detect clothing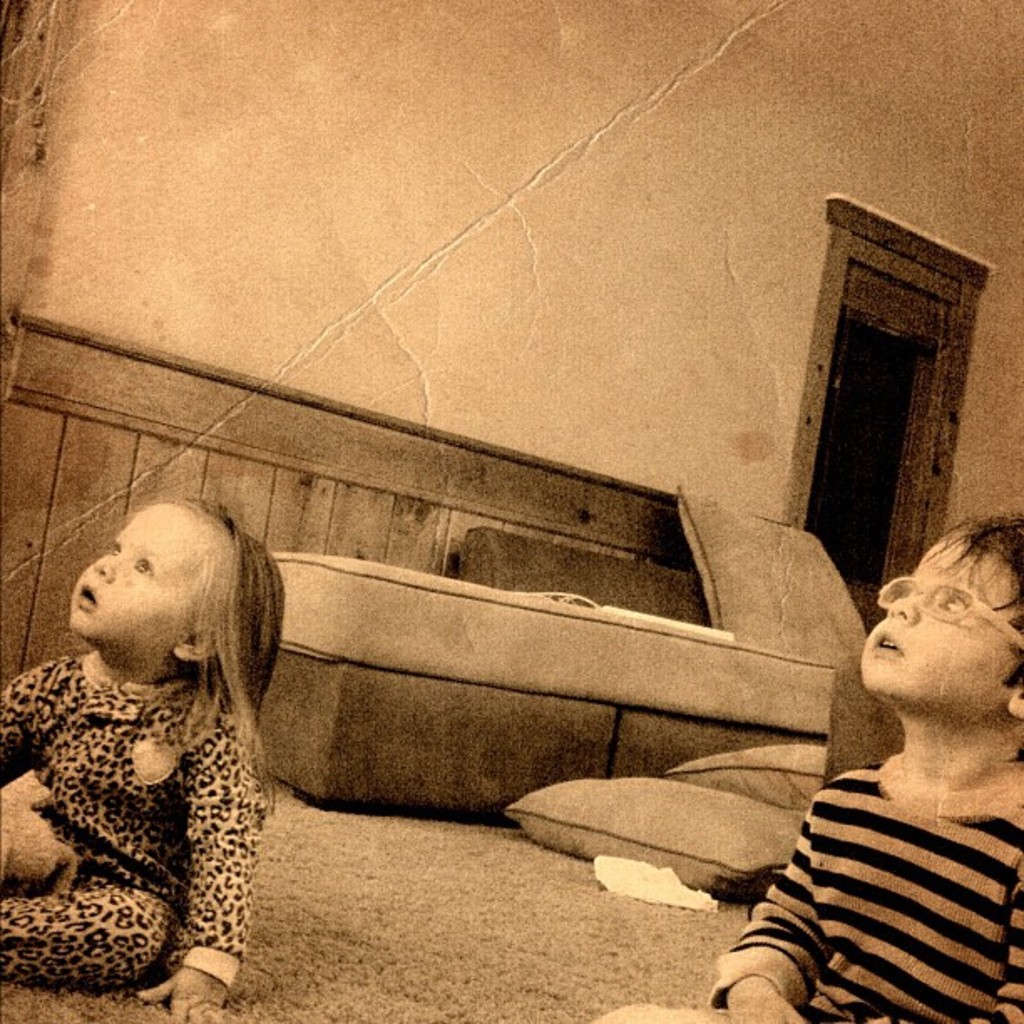
BBox(0, 656, 266, 996)
